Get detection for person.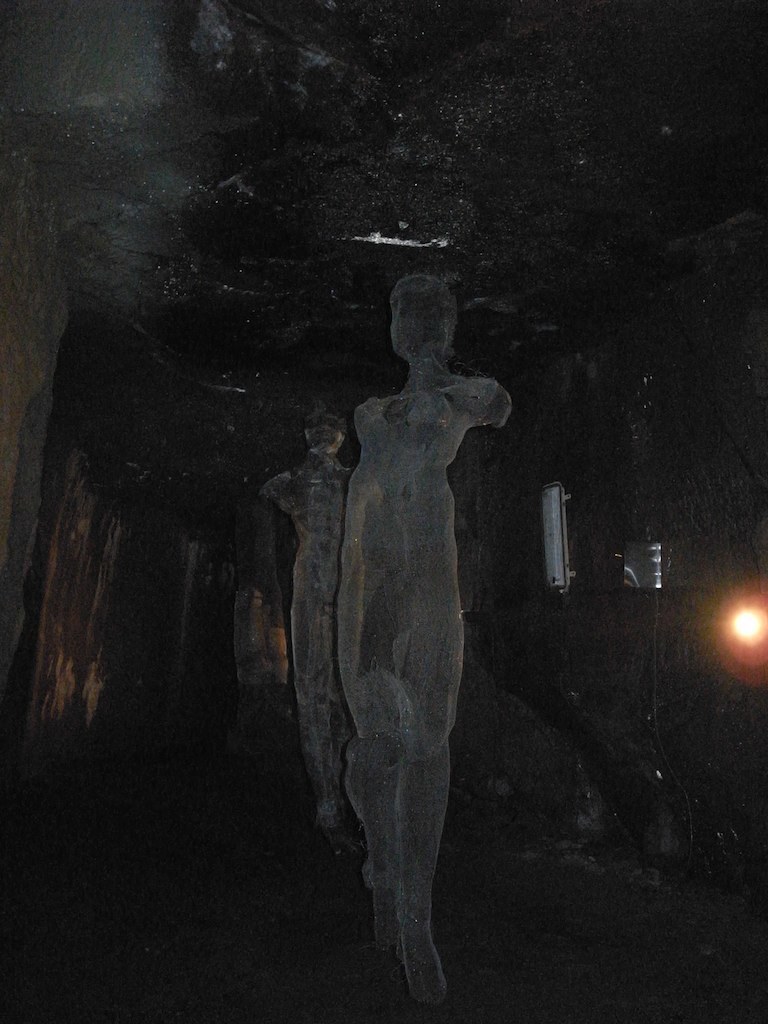
Detection: bbox=(332, 269, 518, 1016).
